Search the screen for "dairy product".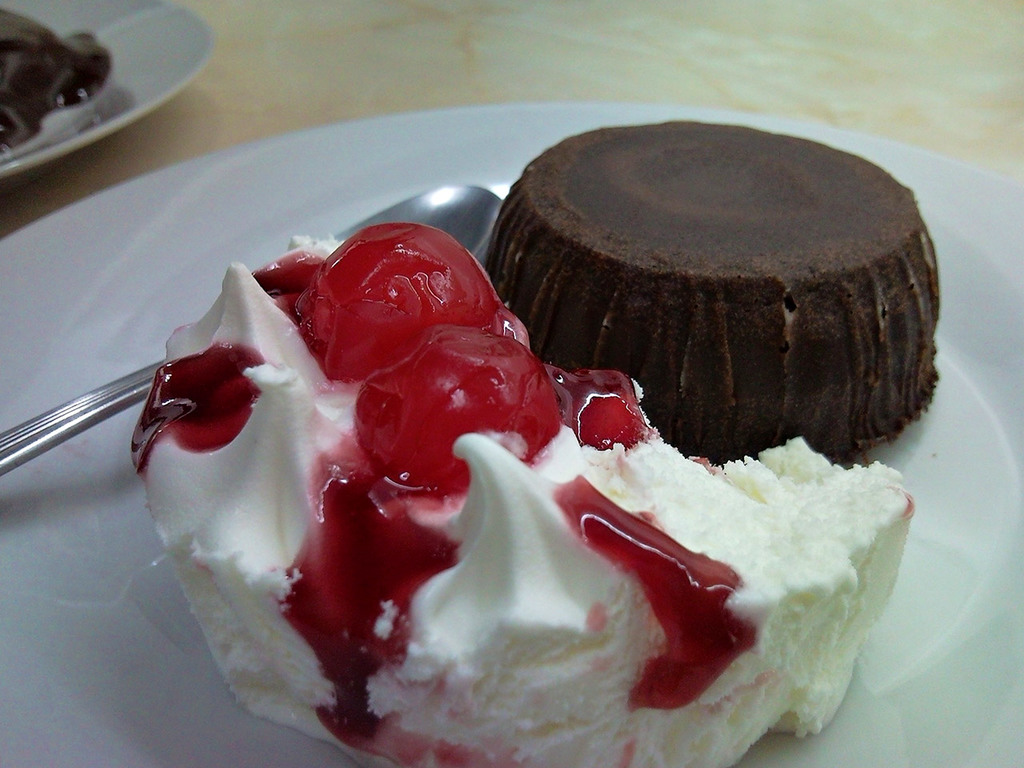
Found at detection(489, 126, 939, 460).
